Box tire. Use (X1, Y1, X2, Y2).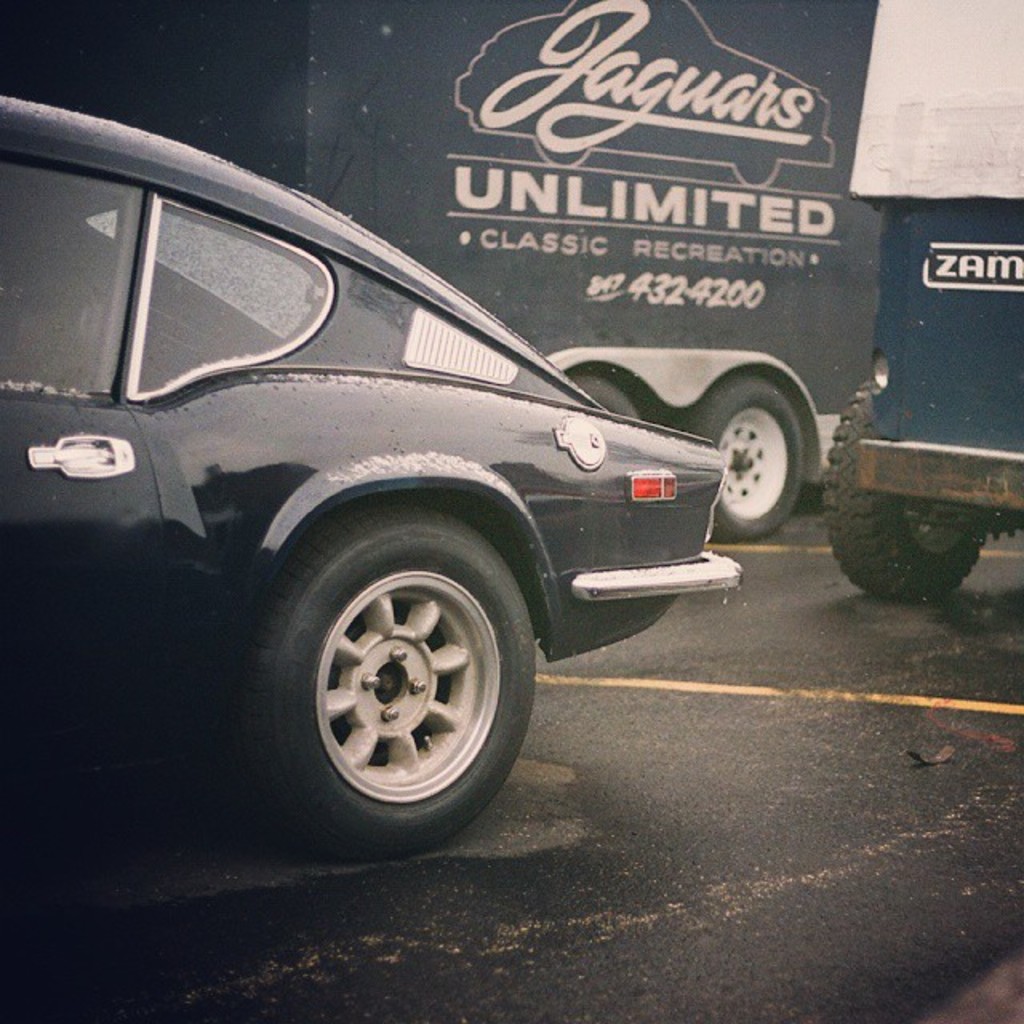
(694, 371, 805, 541).
